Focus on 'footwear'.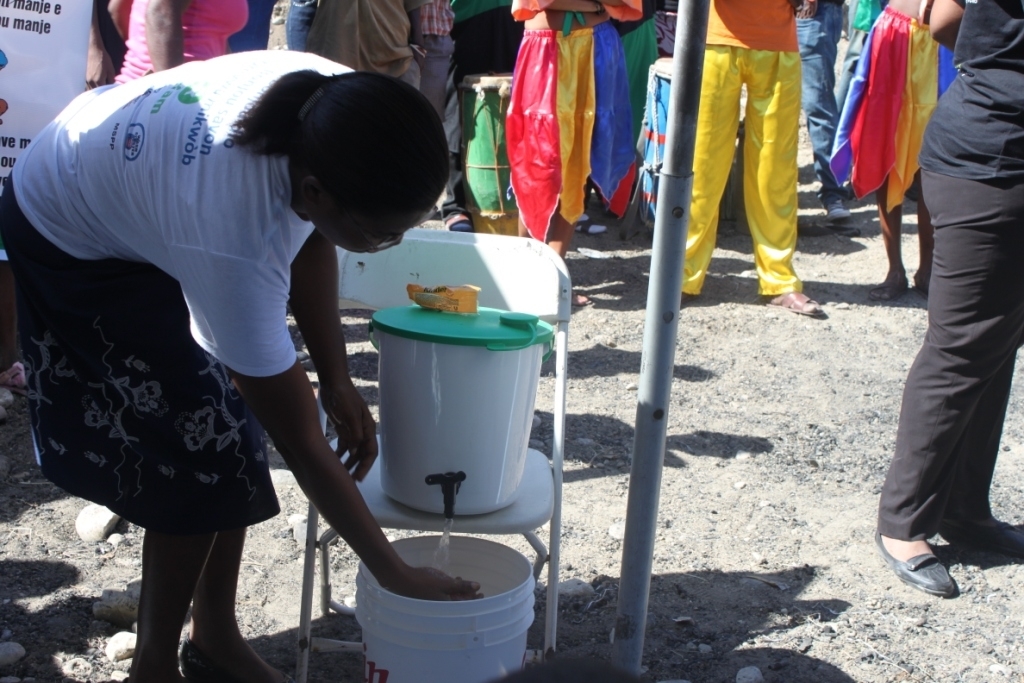
Focused at {"left": 559, "top": 291, "right": 595, "bottom": 324}.
